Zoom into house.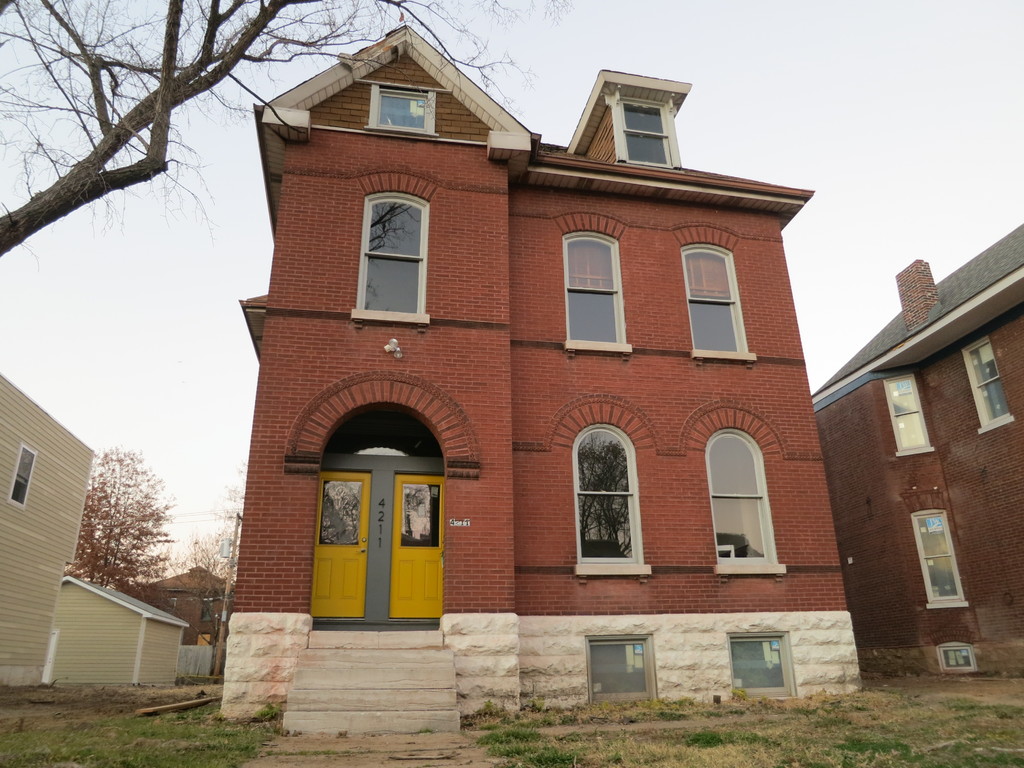
Zoom target: <region>212, 24, 861, 719</region>.
